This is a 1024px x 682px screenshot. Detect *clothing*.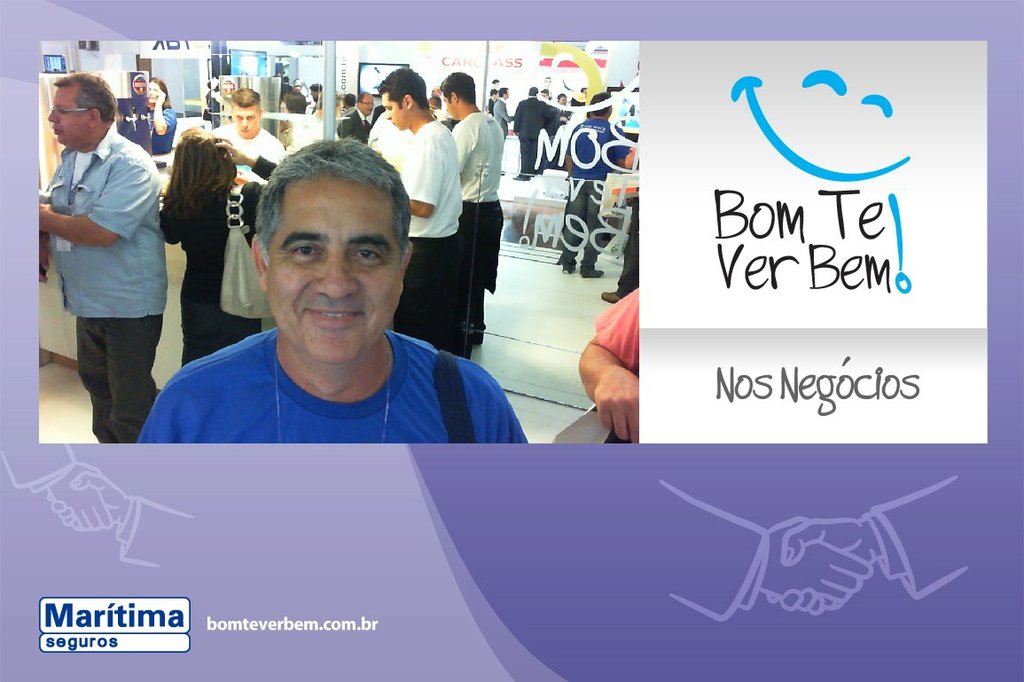
43, 123, 170, 446.
